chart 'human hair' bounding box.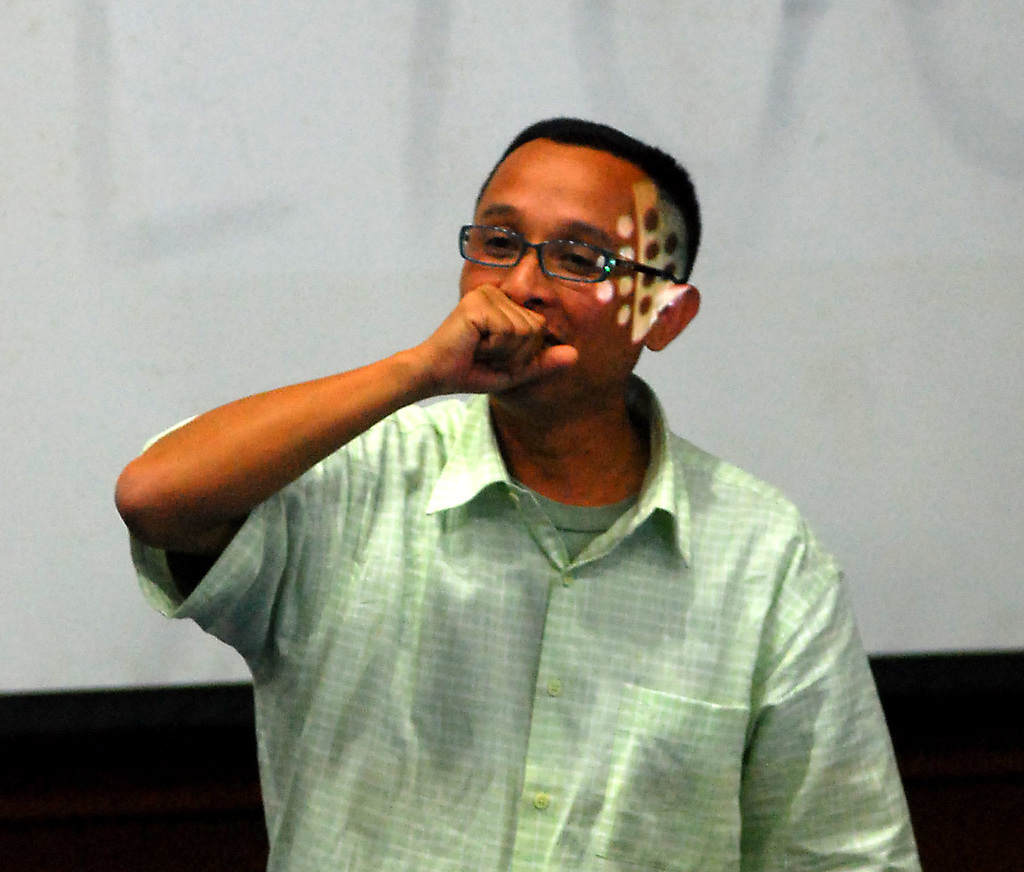
Charted: detection(501, 114, 707, 279).
